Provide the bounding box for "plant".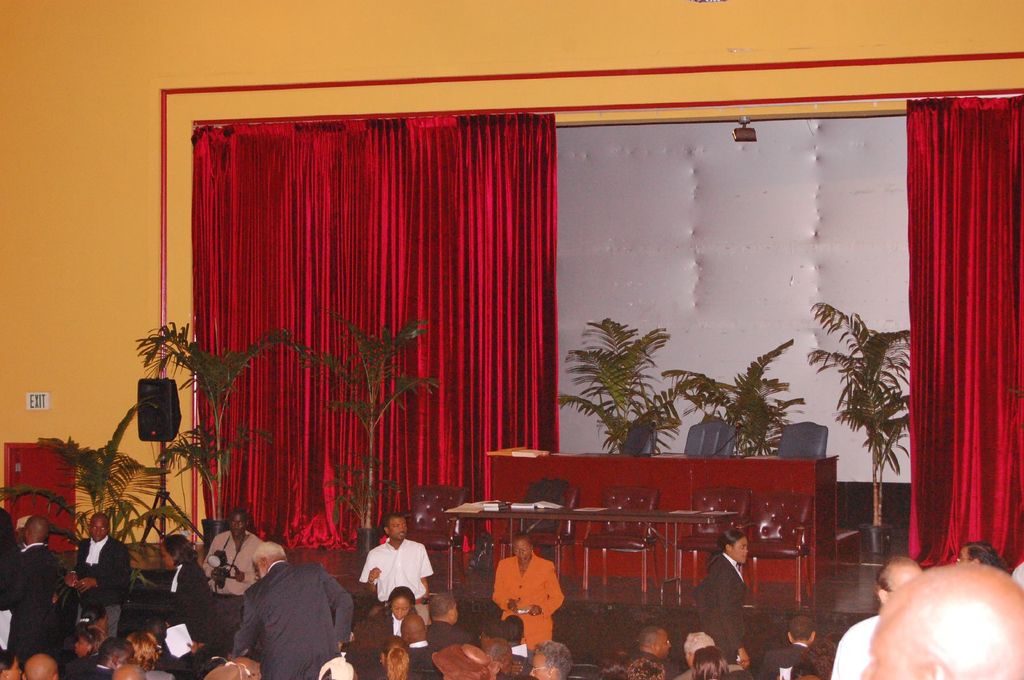
(left=545, top=301, right=684, bottom=459).
